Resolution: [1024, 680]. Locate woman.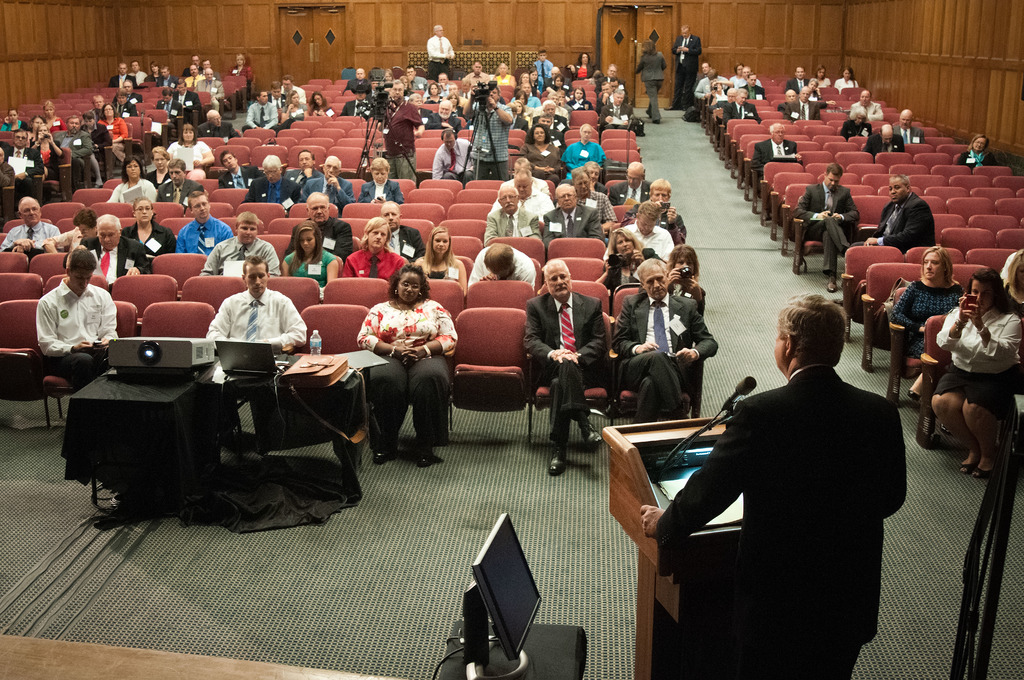
(809,67,833,88).
